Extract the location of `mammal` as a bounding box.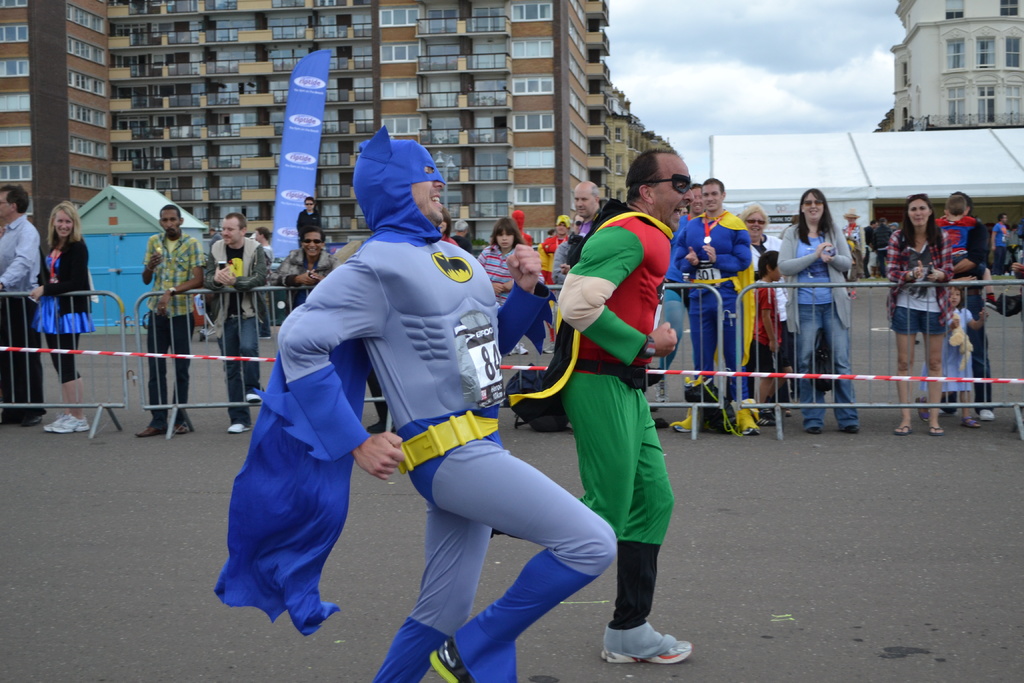
box=[915, 280, 981, 431].
